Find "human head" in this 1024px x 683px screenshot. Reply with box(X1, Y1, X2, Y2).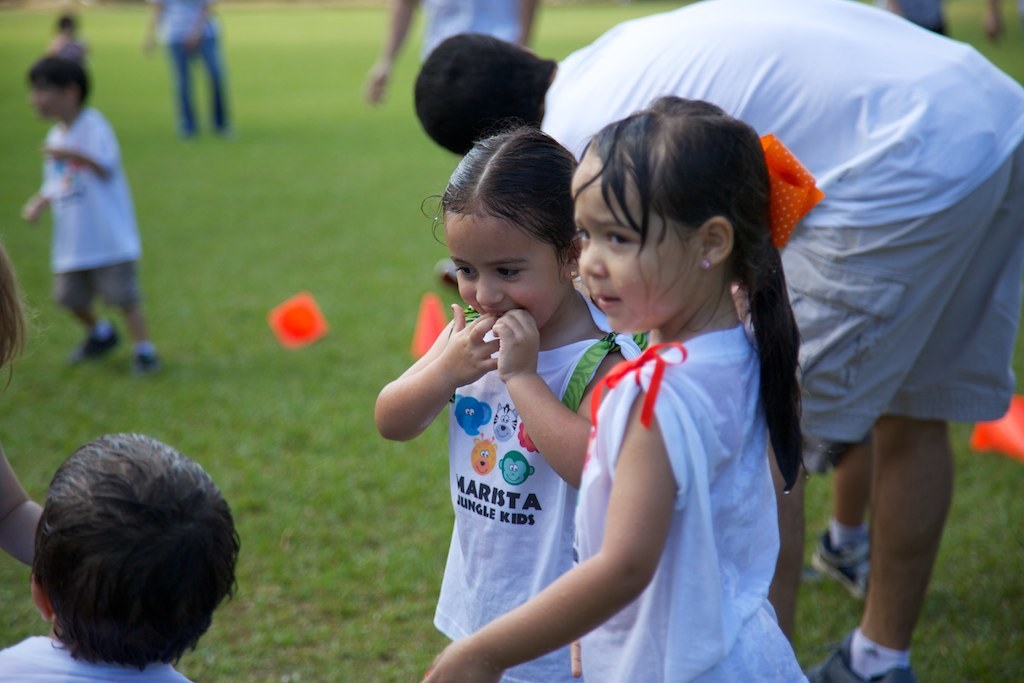
box(32, 432, 238, 667).
